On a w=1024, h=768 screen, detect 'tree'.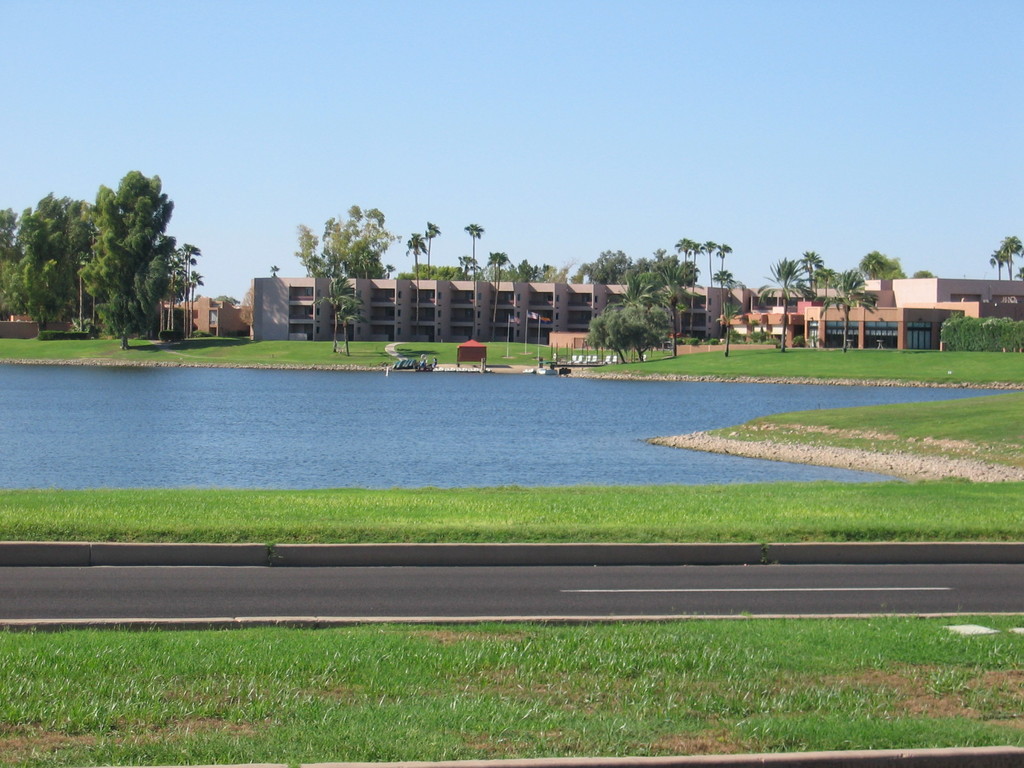
x1=572, y1=250, x2=643, y2=284.
